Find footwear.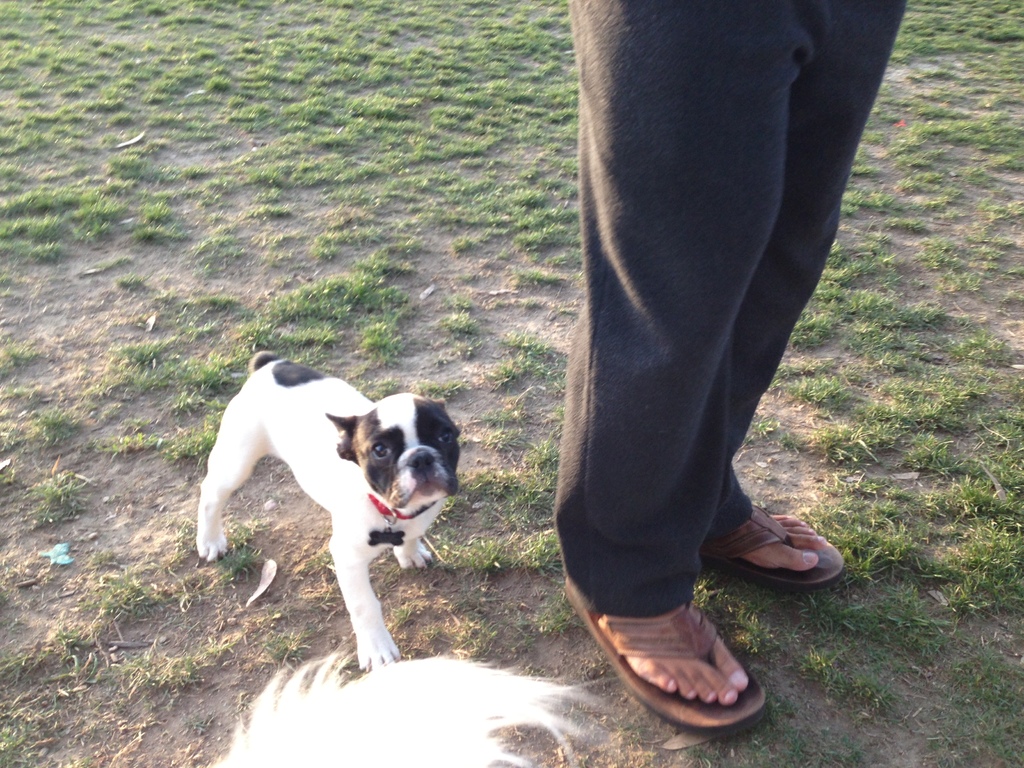
x1=701, y1=499, x2=842, y2=595.
